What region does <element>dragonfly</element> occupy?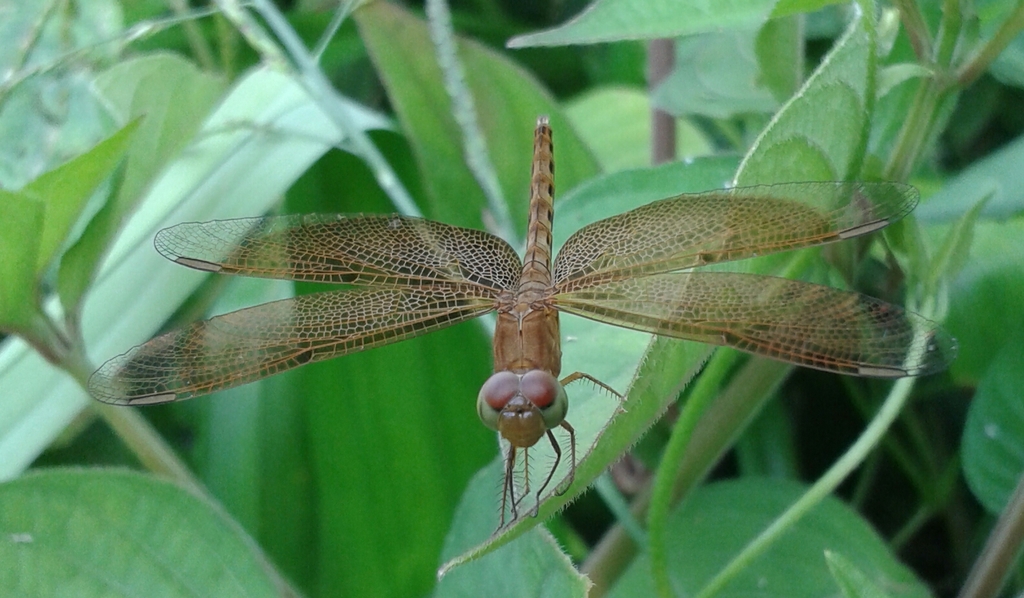
box=[89, 115, 958, 537].
